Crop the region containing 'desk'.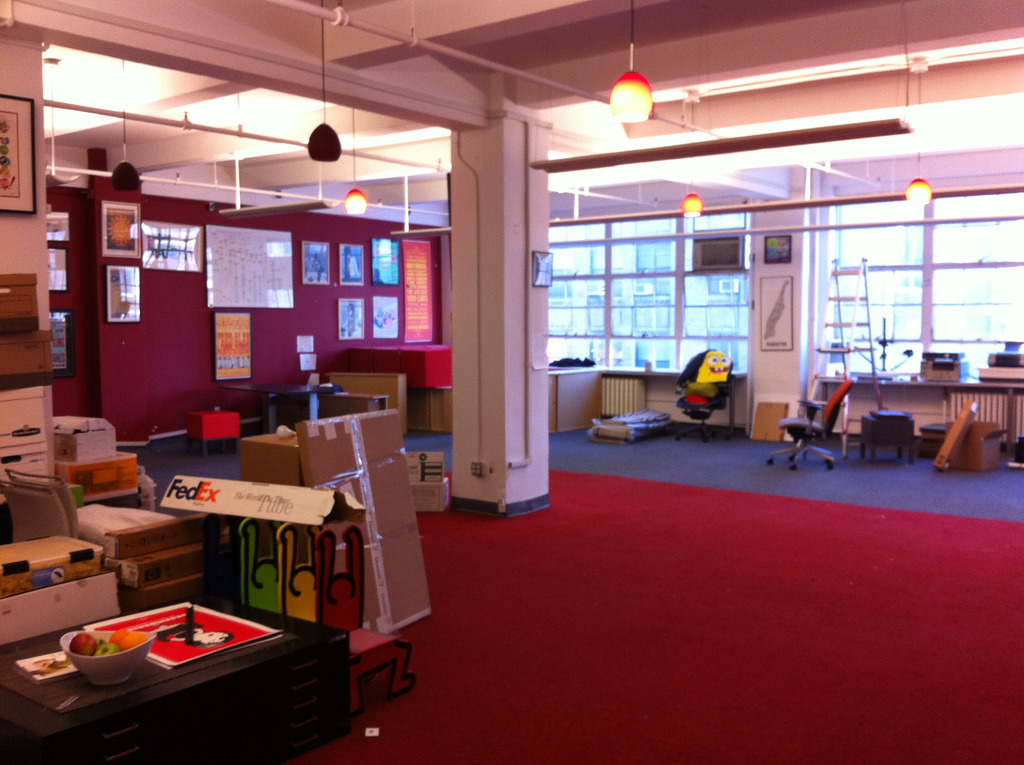
Crop region: detection(20, 591, 355, 746).
